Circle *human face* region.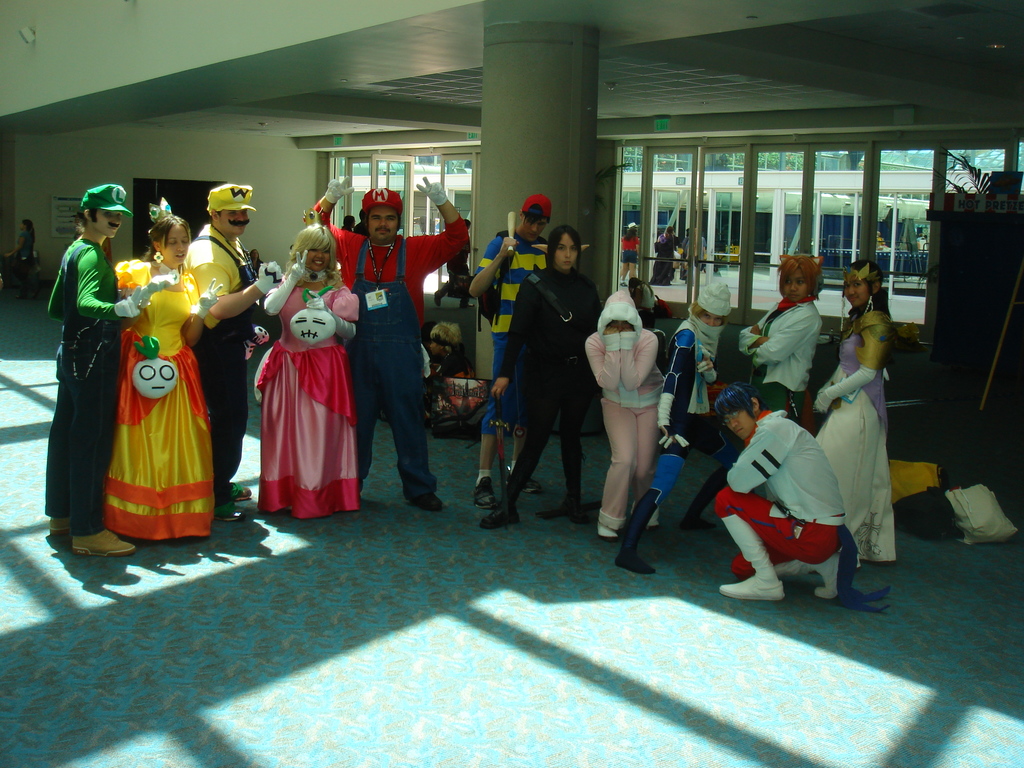
Region: x1=250 y1=248 x2=259 y2=257.
